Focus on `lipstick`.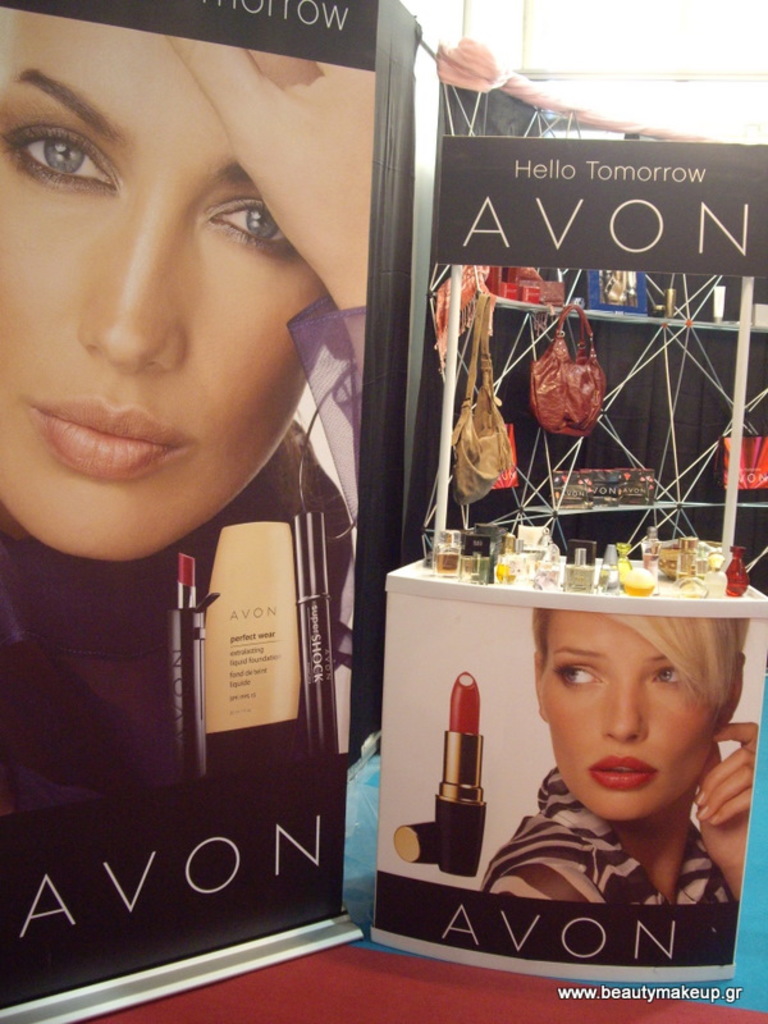
Focused at bbox=(434, 671, 488, 884).
